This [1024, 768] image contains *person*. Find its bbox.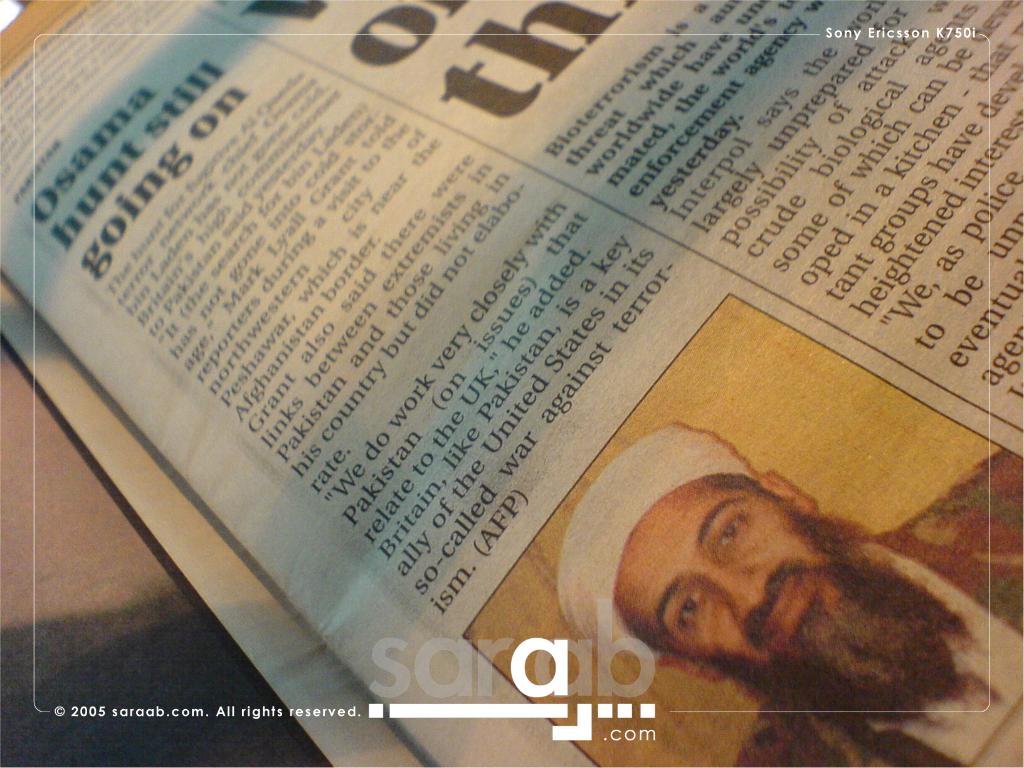
detection(576, 416, 974, 755).
